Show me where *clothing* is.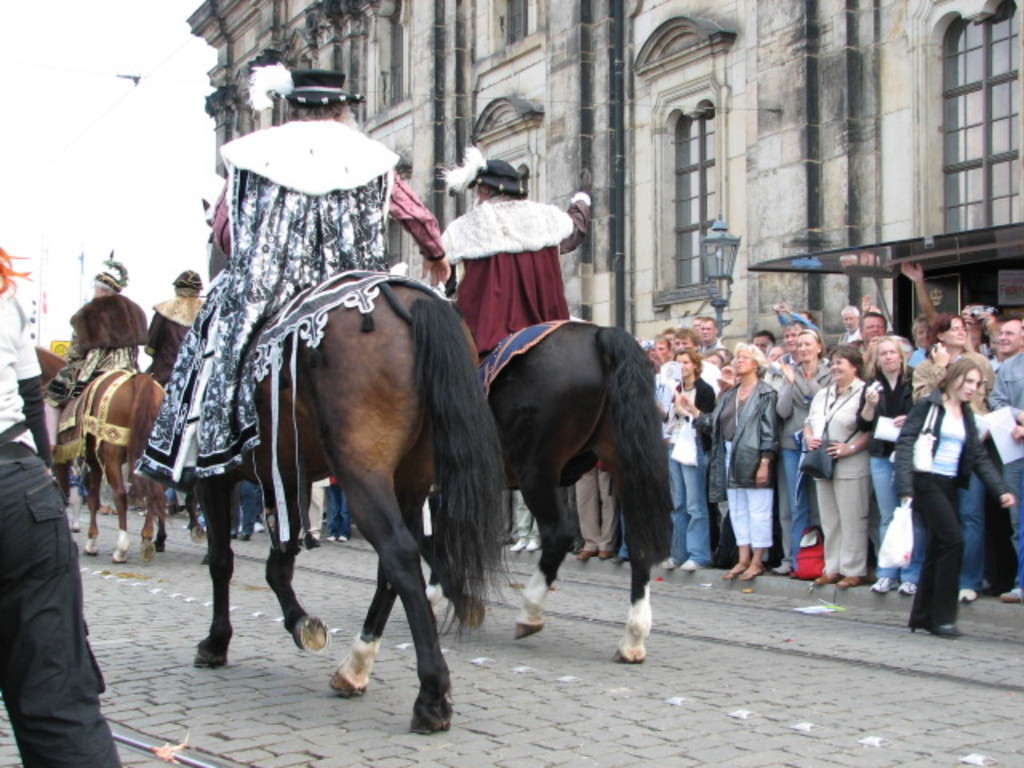
*clothing* is at region(784, 352, 821, 389).
